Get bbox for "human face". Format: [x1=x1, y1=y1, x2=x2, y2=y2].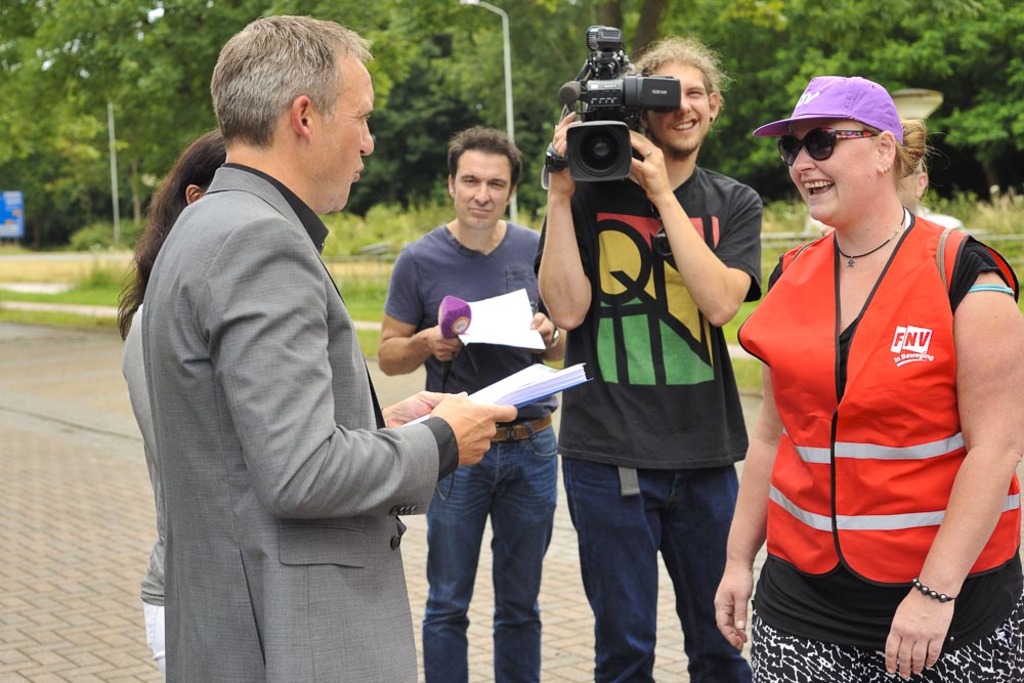
[x1=313, y1=66, x2=378, y2=214].
